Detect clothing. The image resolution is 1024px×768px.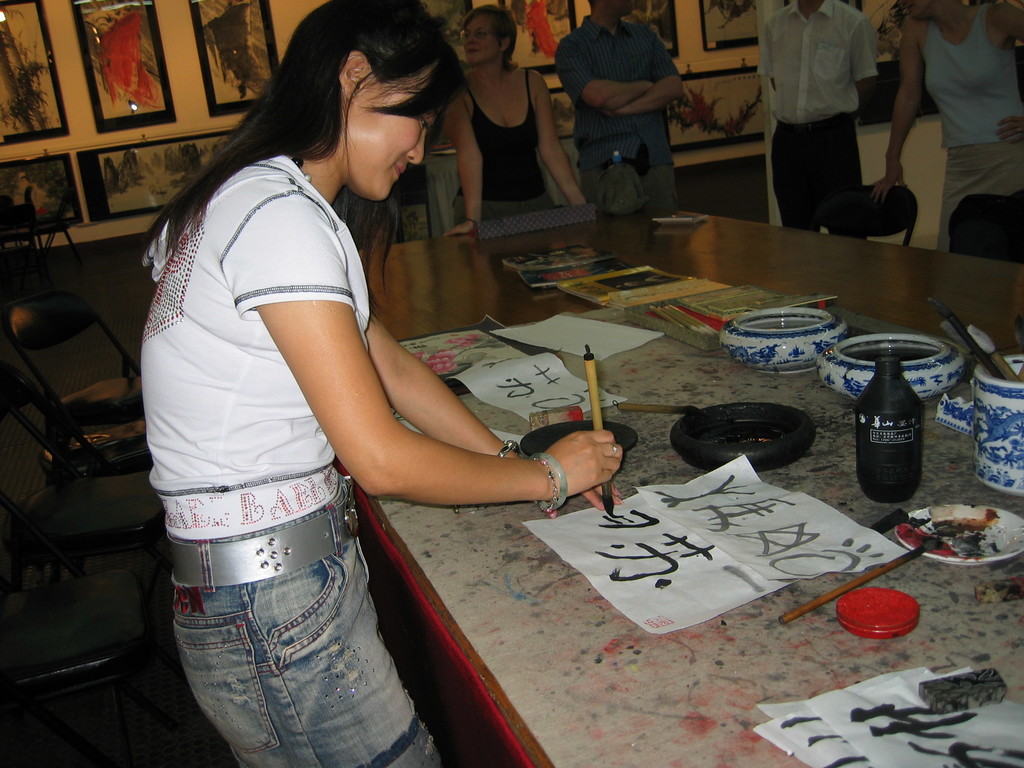
{"x1": 556, "y1": 8, "x2": 686, "y2": 205}.
